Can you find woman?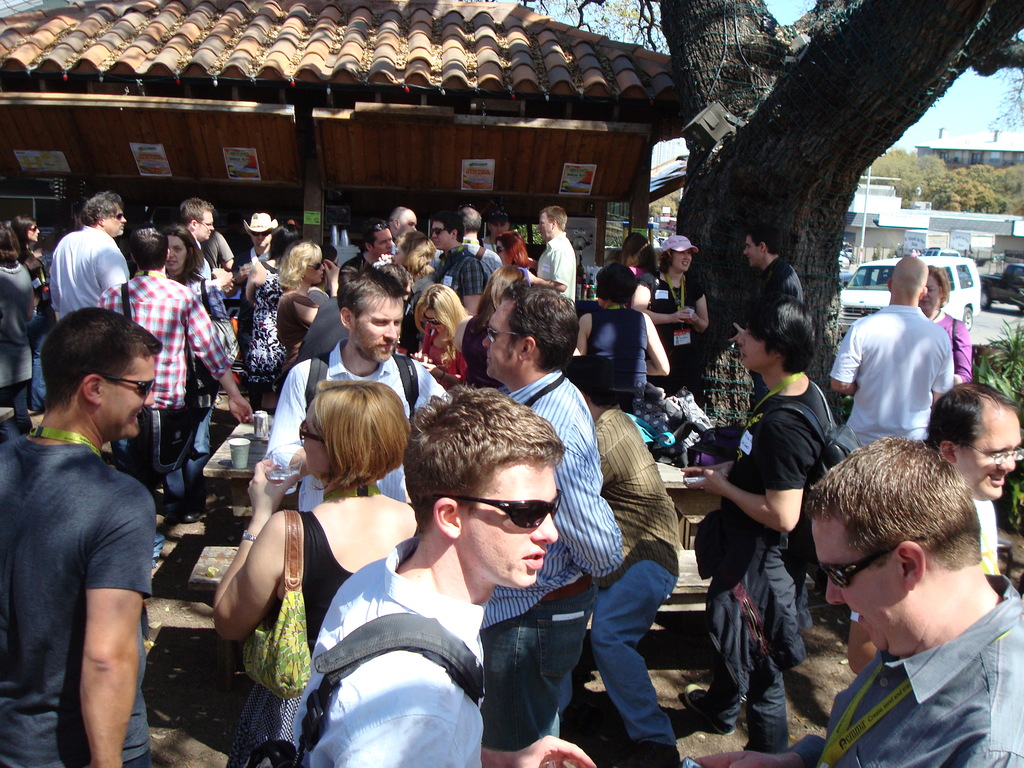
Yes, bounding box: {"x1": 916, "y1": 262, "x2": 969, "y2": 388}.
